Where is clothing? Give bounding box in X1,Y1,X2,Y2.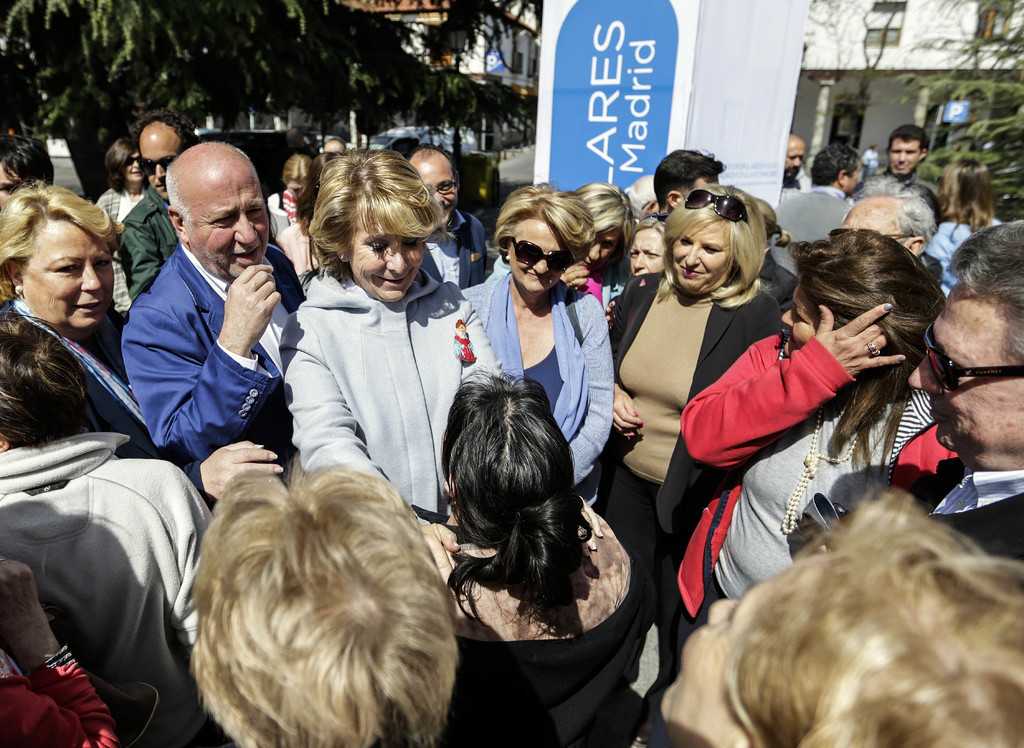
675,327,974,628.
